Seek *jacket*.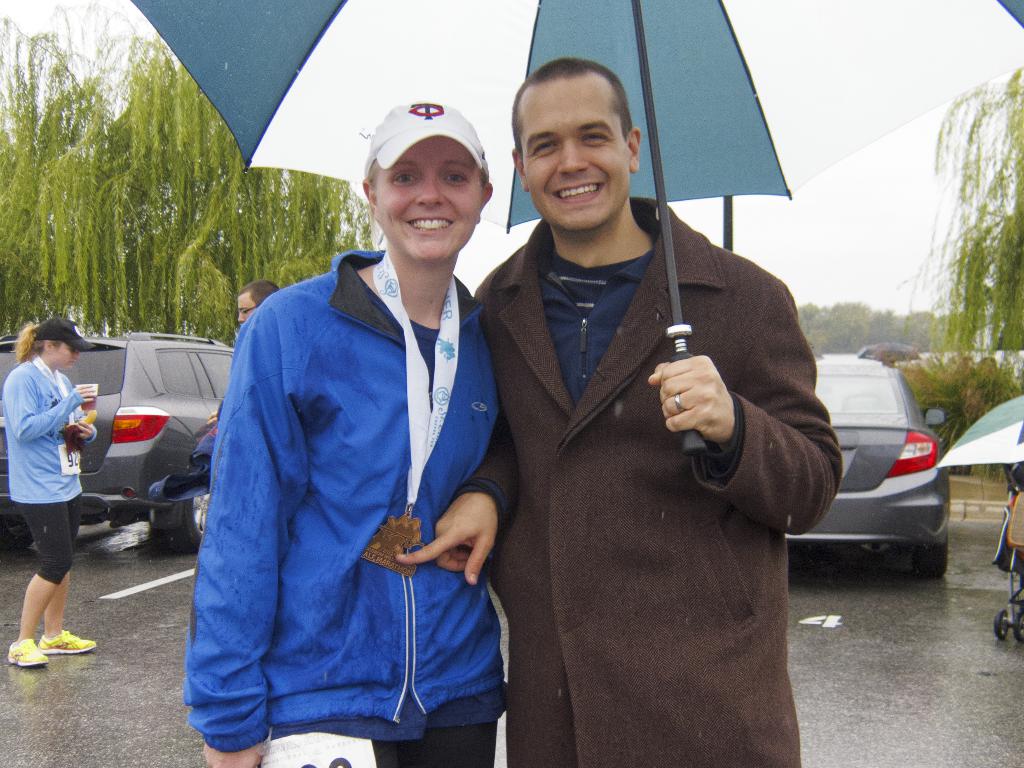
l=184, t=251, r=506, b=735.
